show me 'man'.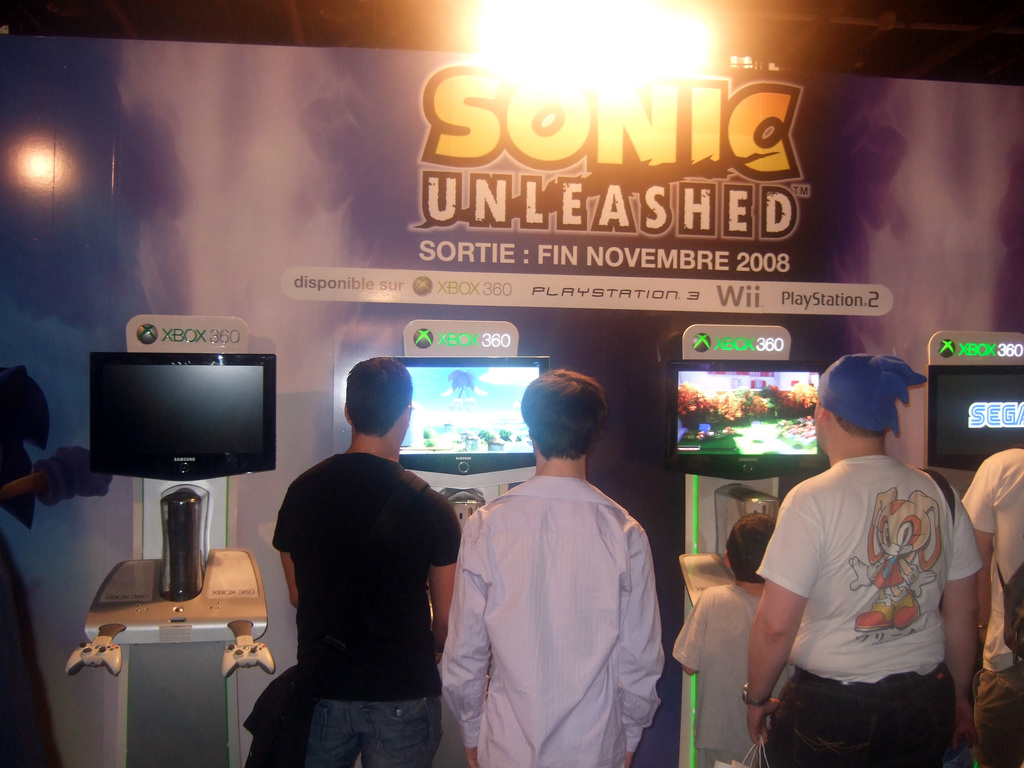
'man' is here: [743,363,977,763].
